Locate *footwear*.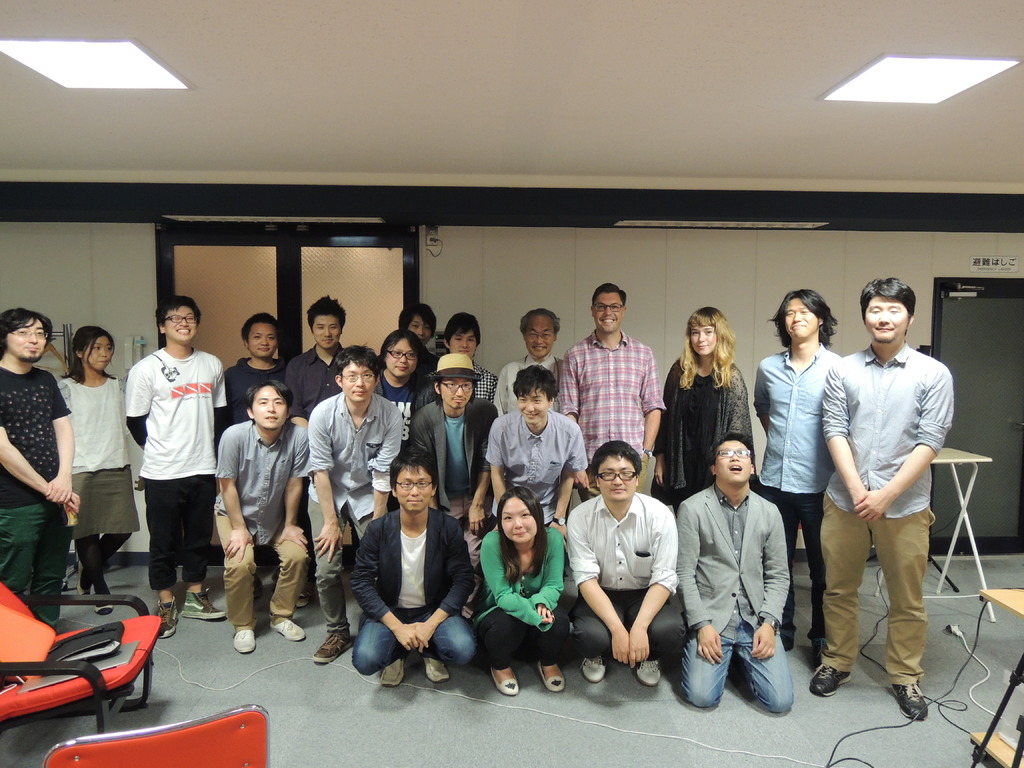
Bounding box: bbox=(264, 610, 307, 643).
